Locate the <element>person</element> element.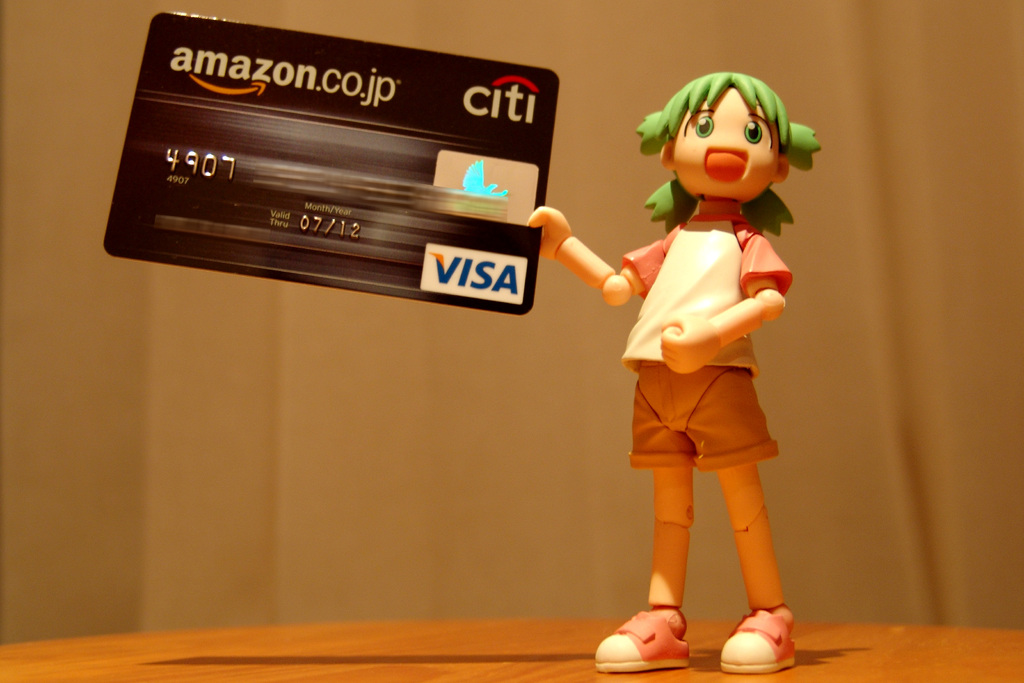
Element bbox: (527,71,817,672).
